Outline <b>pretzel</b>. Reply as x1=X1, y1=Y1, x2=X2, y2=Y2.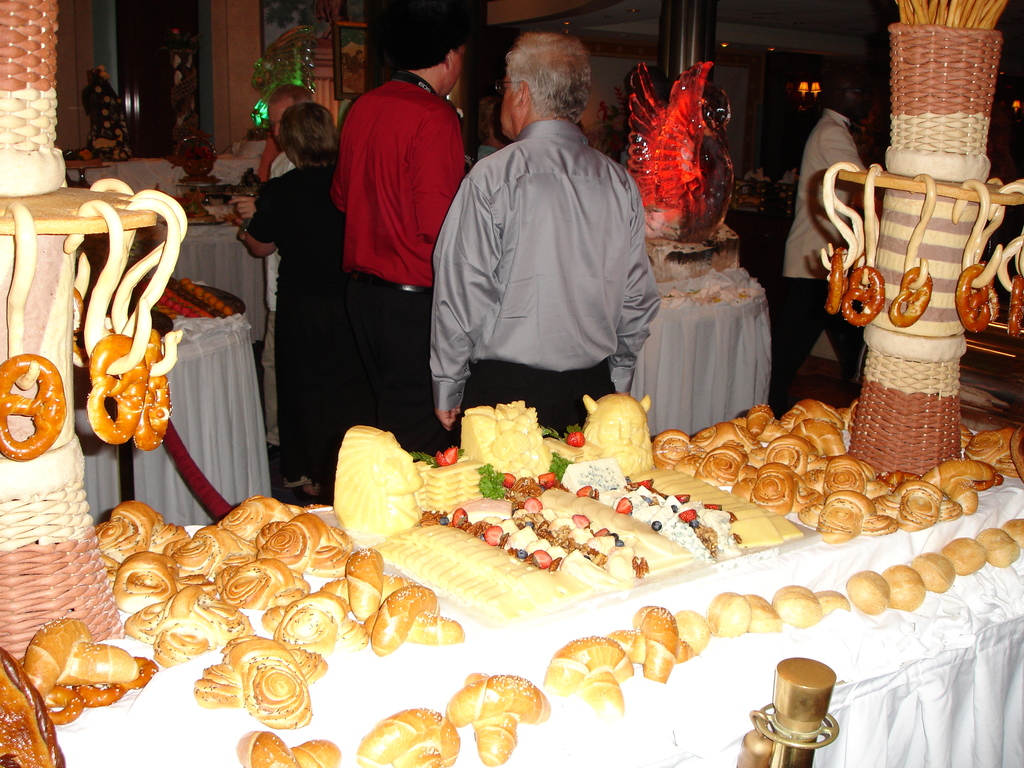
x1=84, y1=684, x2=124, y2=708.
